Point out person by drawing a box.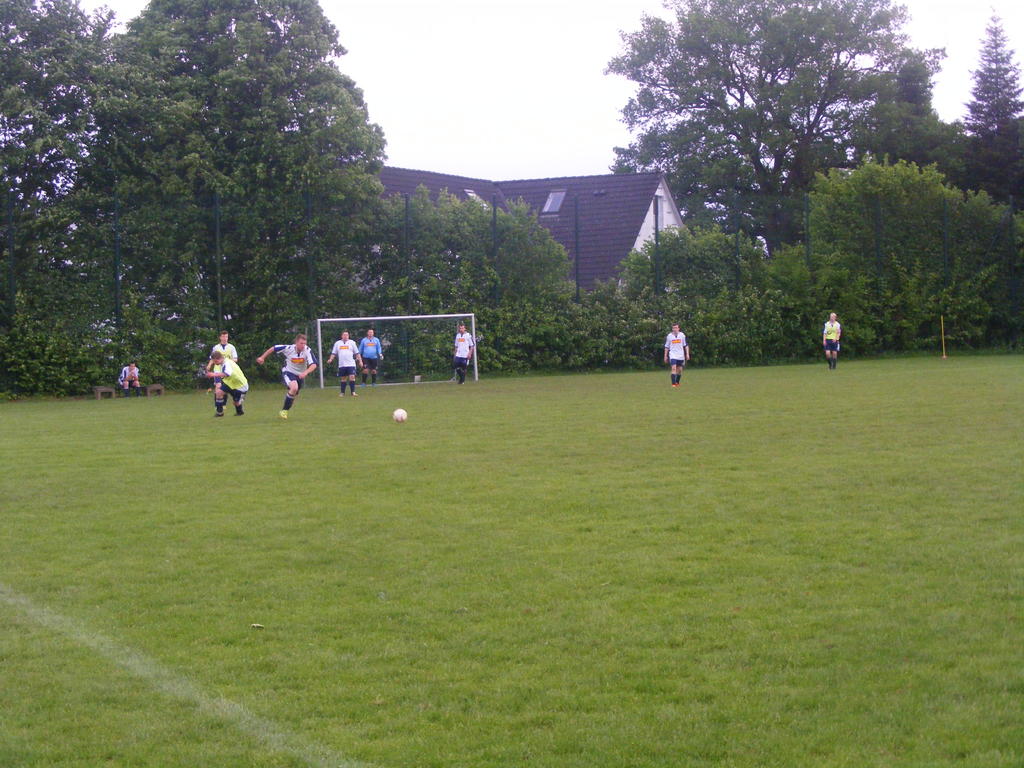
left=456, top=323, right=465, bottom=378.
